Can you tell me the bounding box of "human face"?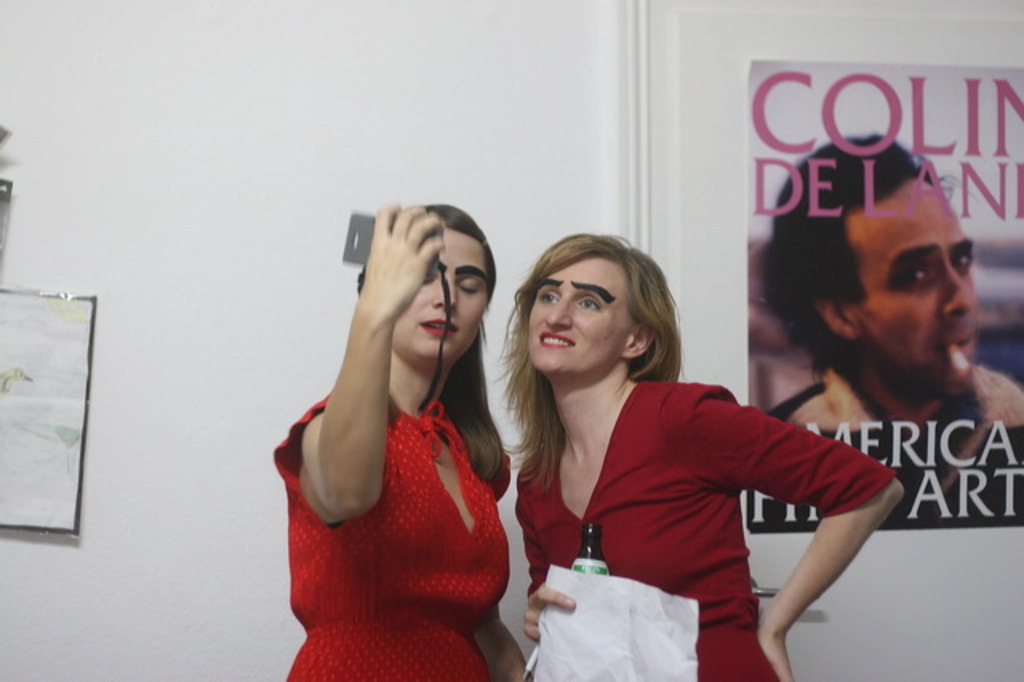
rect(397, 231, 493, 352).
